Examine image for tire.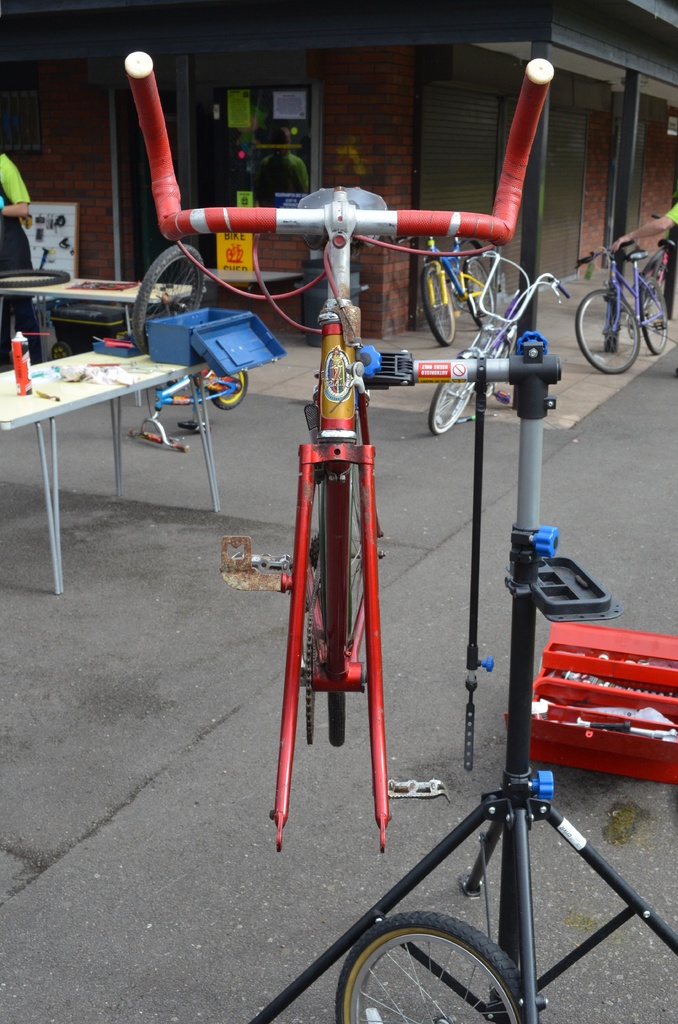
Examination result: <bbox>644, 279, 665, 358</bbox>.
